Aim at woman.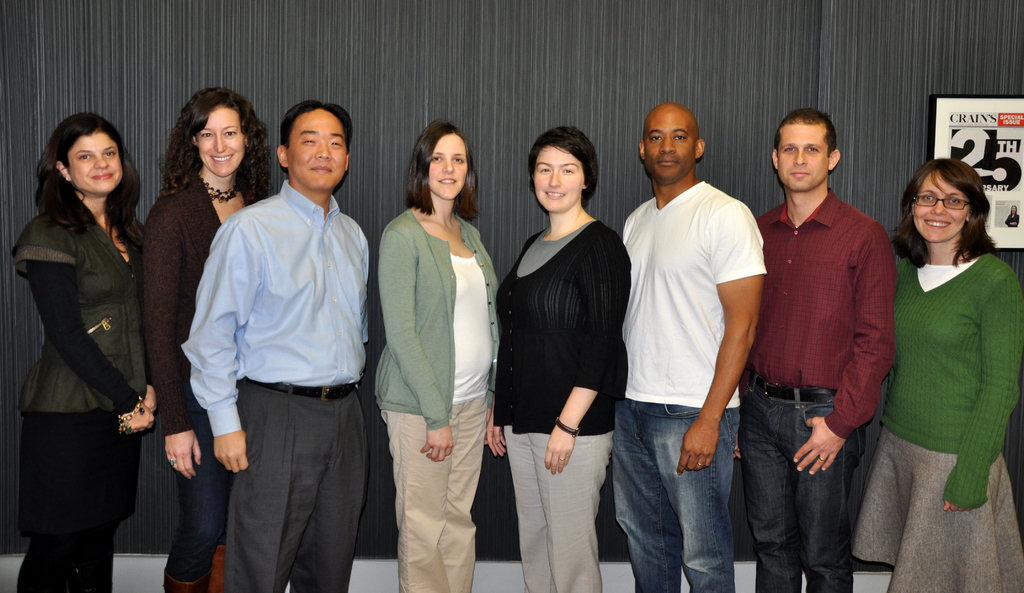
Aimed at 138/80/283/592.
